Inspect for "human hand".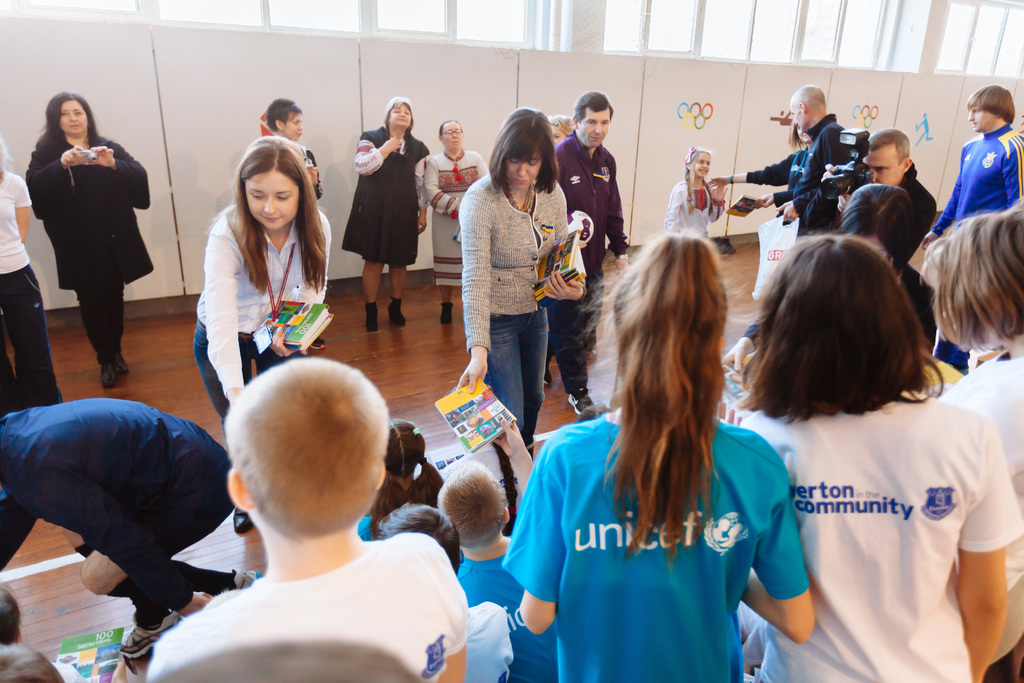
Inspection: [383, 135, 403, 152].
